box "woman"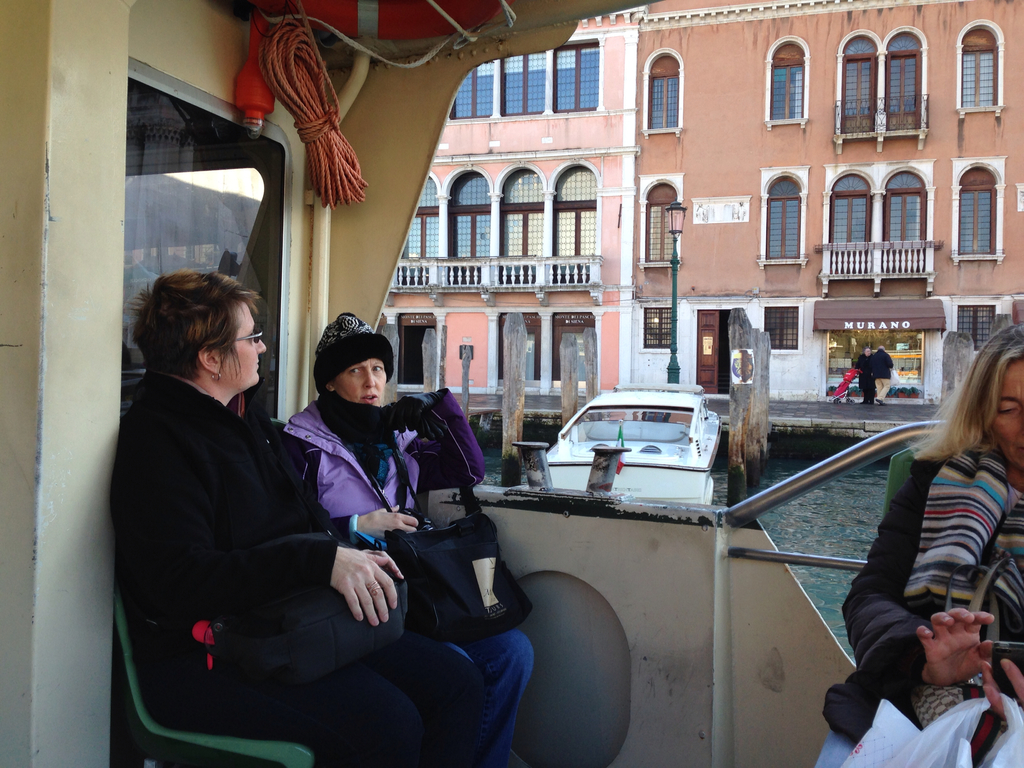
select_region(125, 233, 400, 767)
